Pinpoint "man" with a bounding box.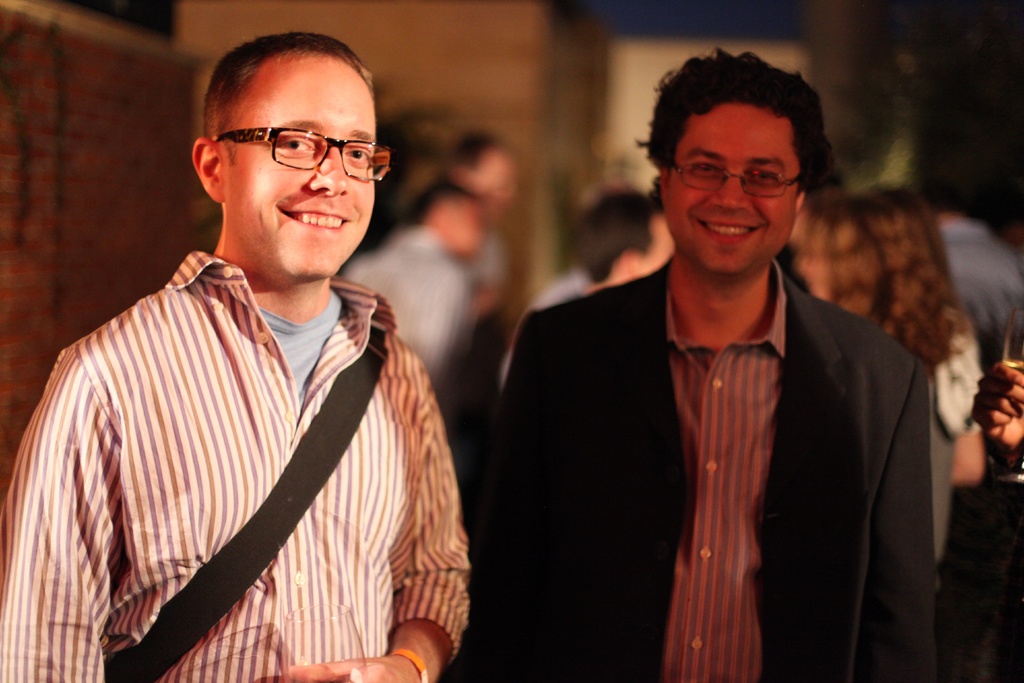
crop(328, 169, 485, 429).
